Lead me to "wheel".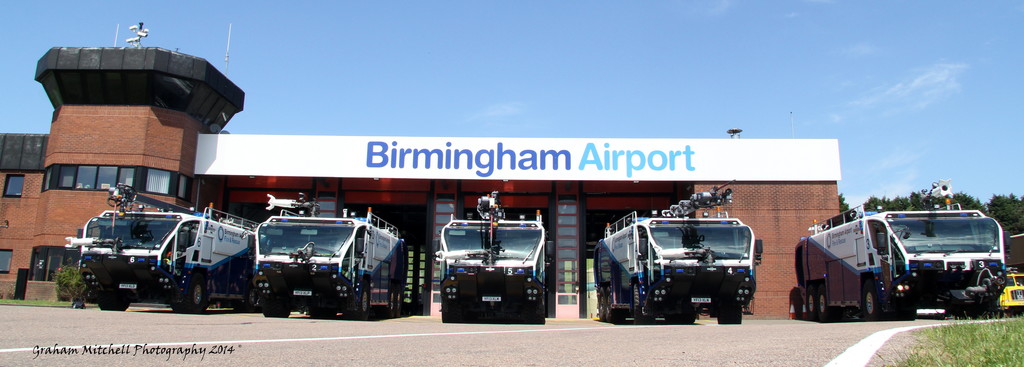
Lead to 260 304 288 320.
